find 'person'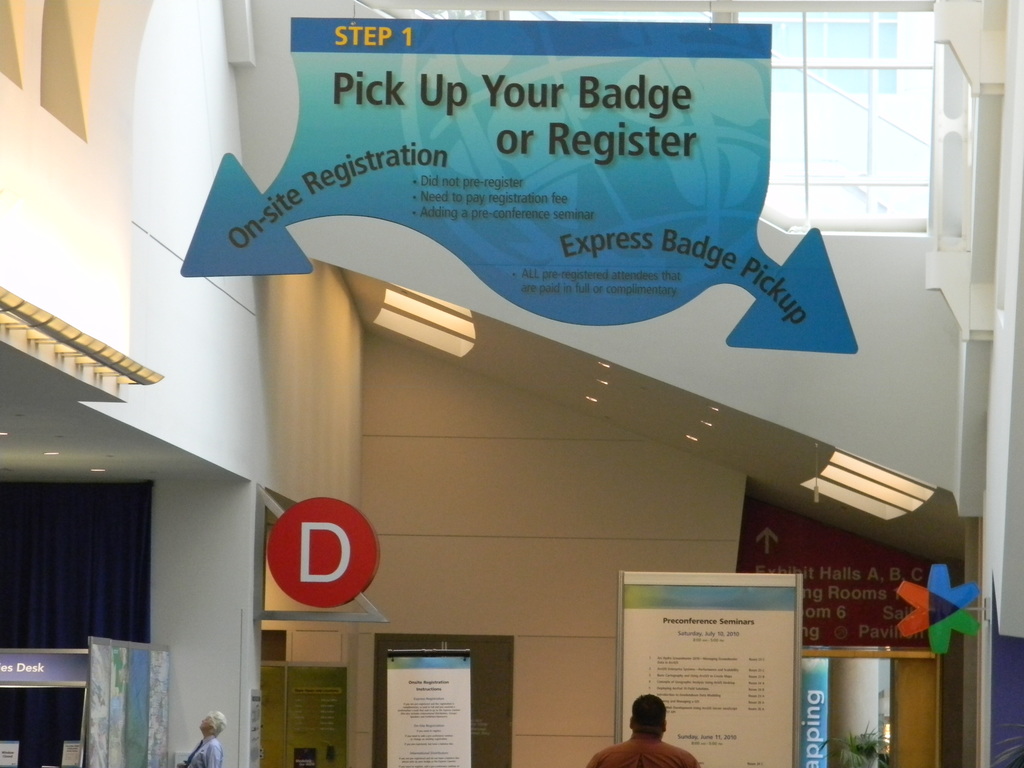
x1=585, y1=694, x2=701, y2=767
